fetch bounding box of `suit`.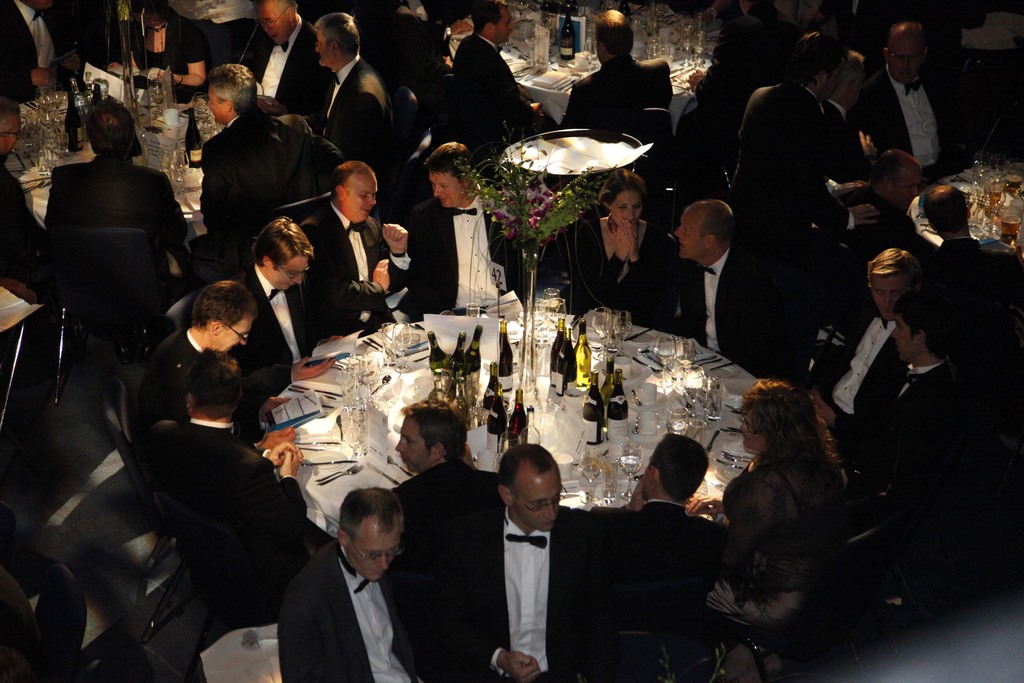
Bbox: crop(404, 182, 530, 309).
